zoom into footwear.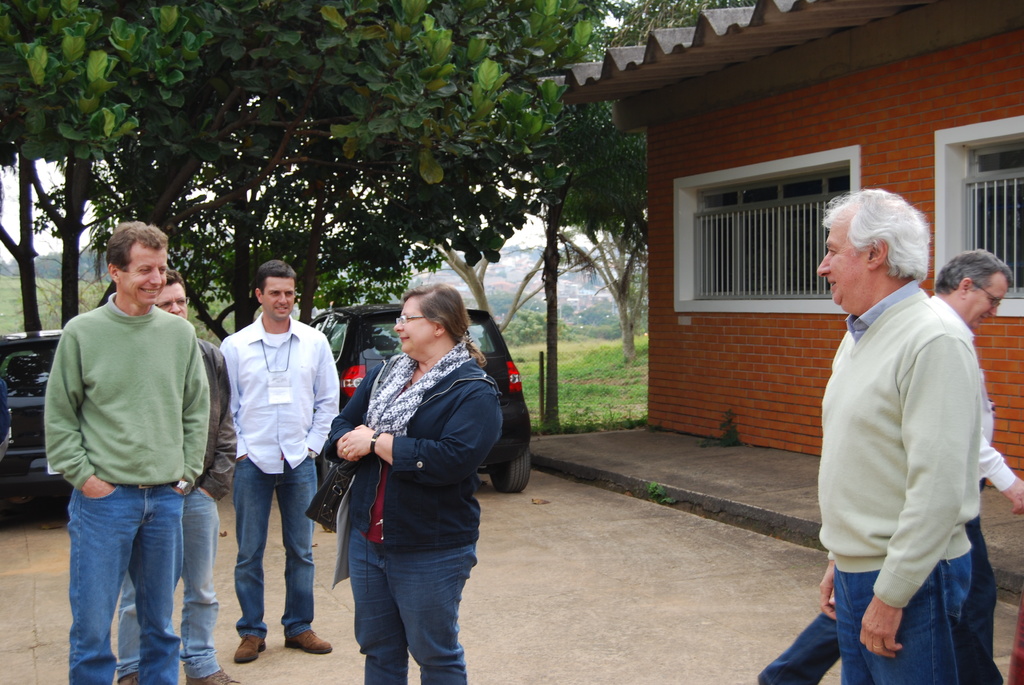
Zoom target: locate(230, 629, 268, 663).
